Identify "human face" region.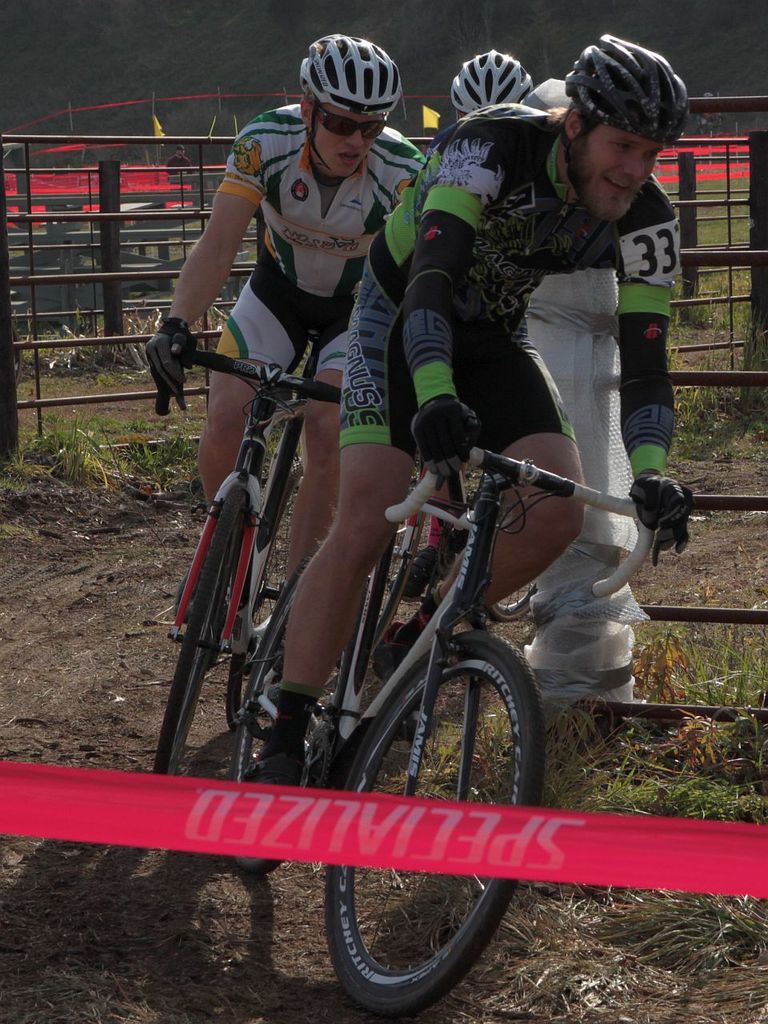
Region: <region>574, 114, 667, 218</region>.
